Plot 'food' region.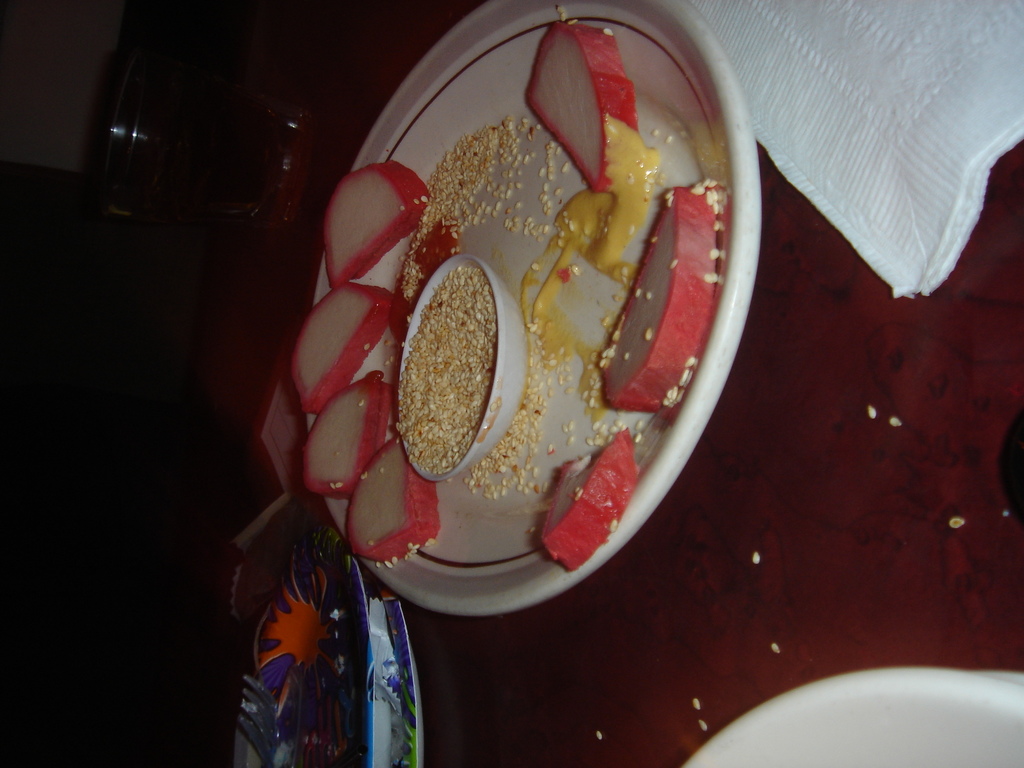
Plotted at box(314, 385, 394, 486).
